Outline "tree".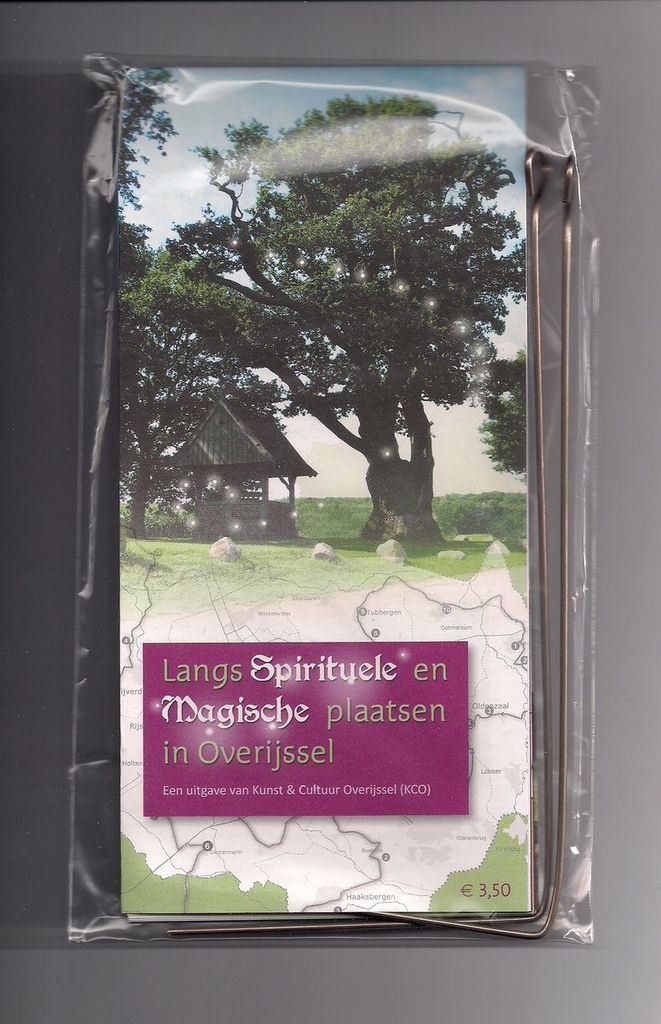
Outline: <box>133,62,539,528</box>.
